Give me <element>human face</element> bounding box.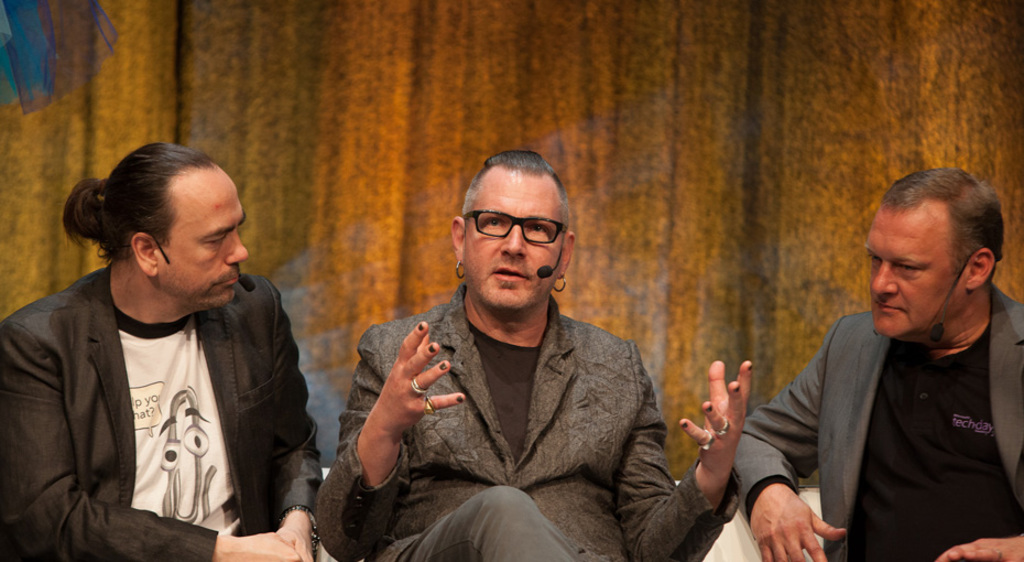
box=[168, 169, 250, 309].
